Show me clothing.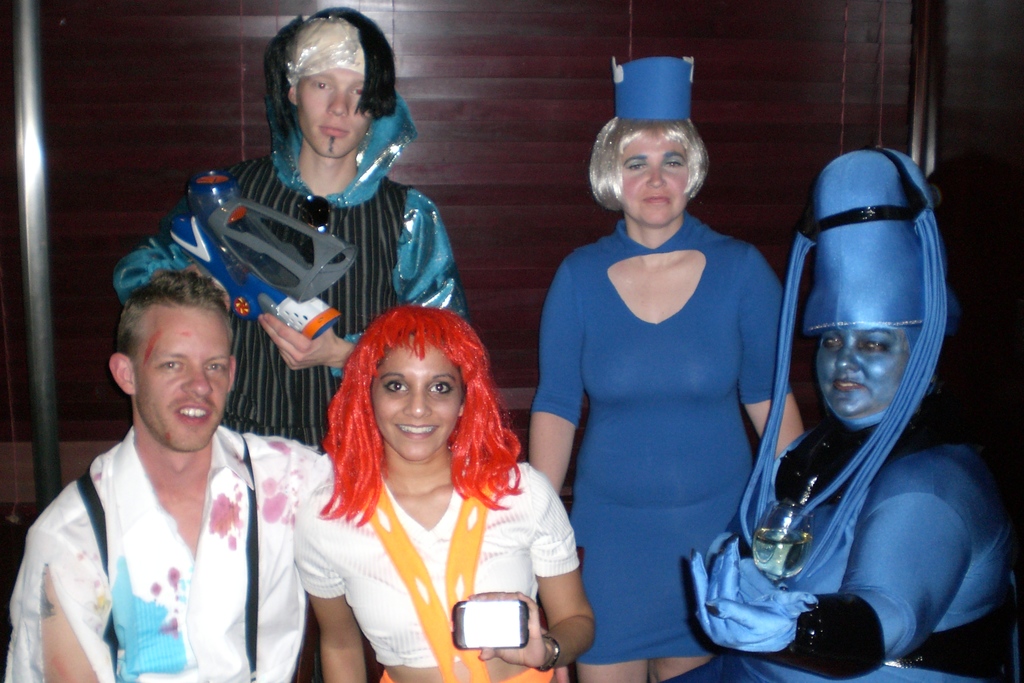
clothing is here: [4, 425, 324, 682].
